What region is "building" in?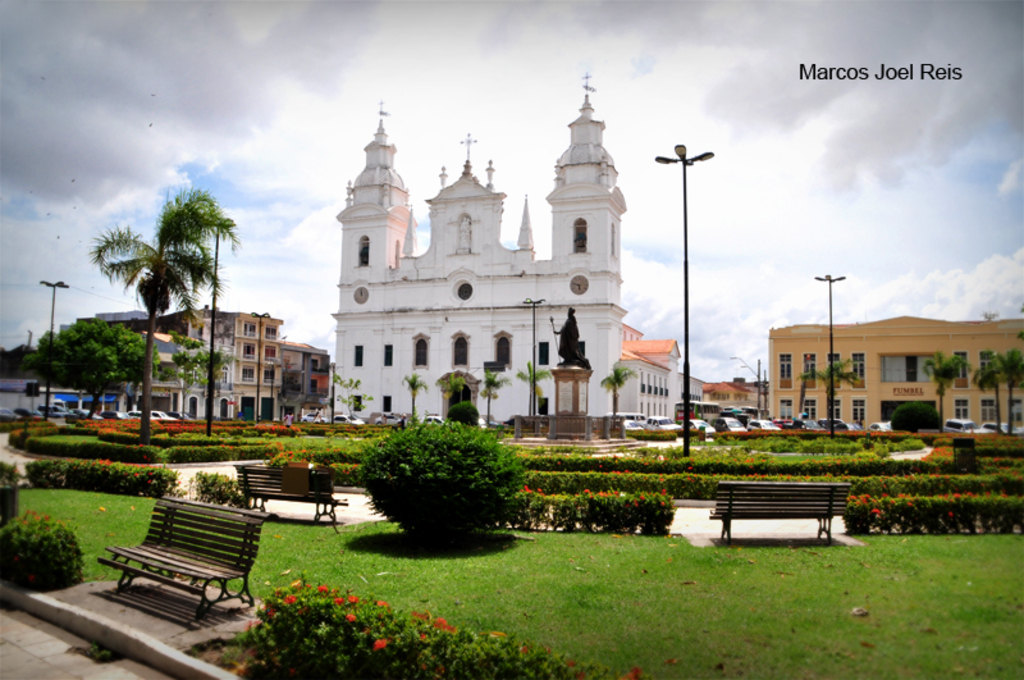
<region>284, 338, 330, 425</region>.
